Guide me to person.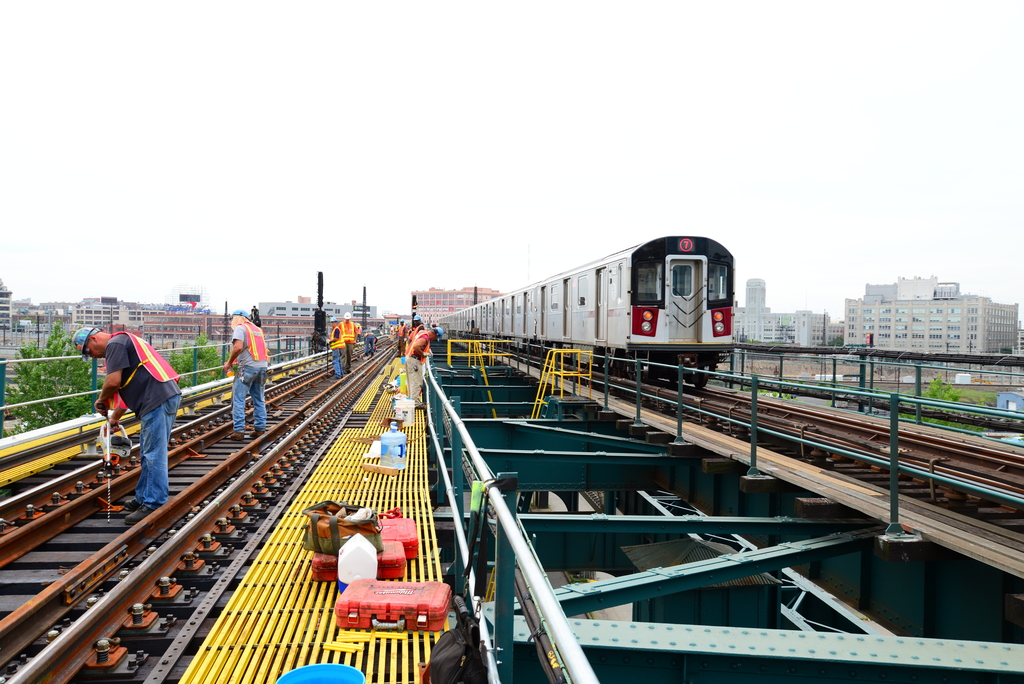
Guidance: x1=87 y1=314 x2=175 y2=524.
